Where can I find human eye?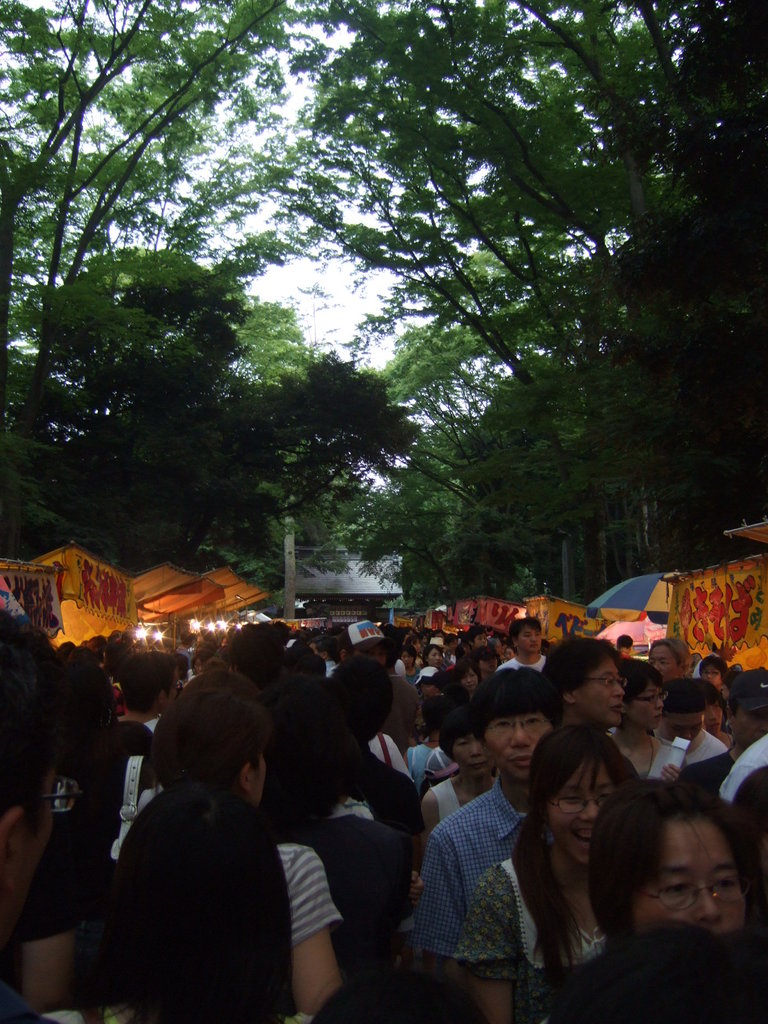
You can find it at bbox=[662, 875, 693, 903].
